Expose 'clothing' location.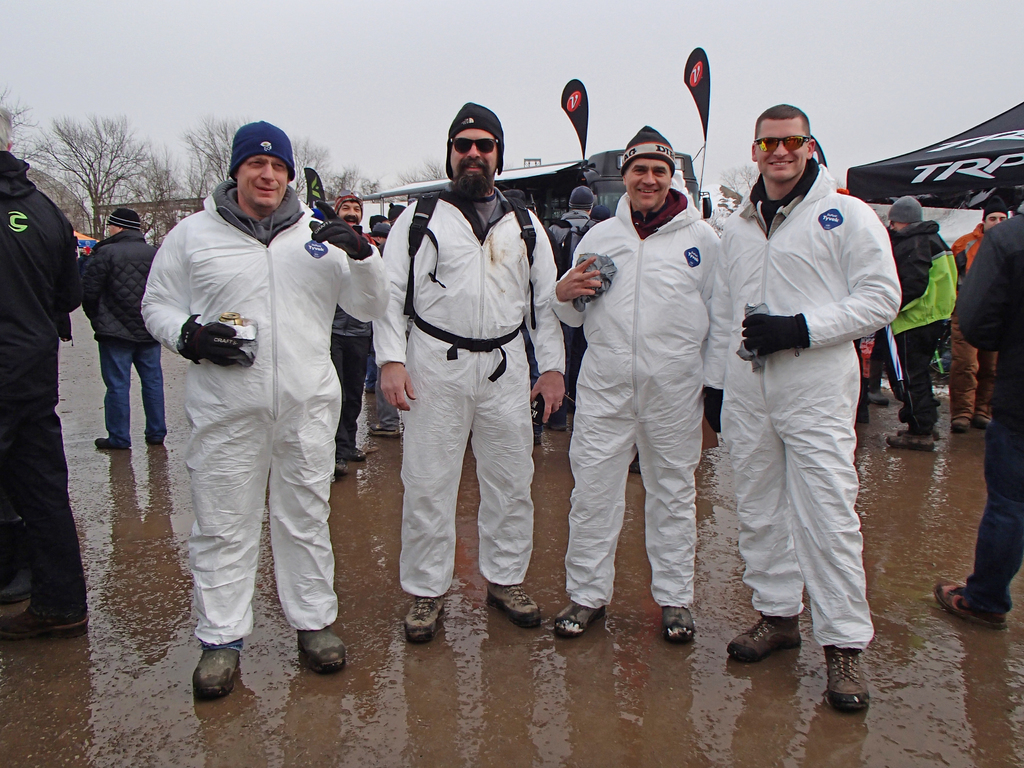
Exposed at bbox=[70, 239, 168, 463].
